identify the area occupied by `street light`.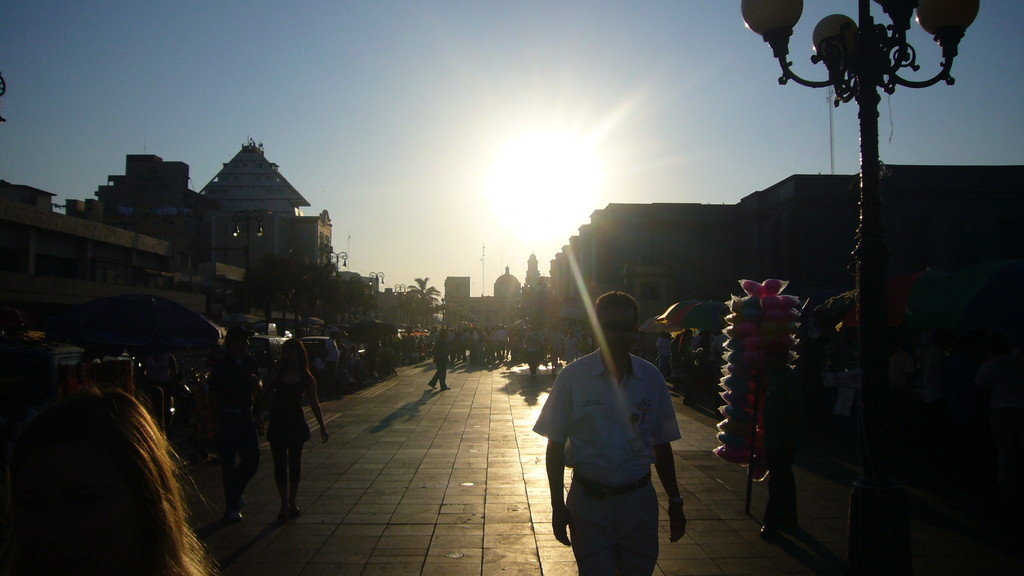
Area: bbox(753, 0, 964, 292).
